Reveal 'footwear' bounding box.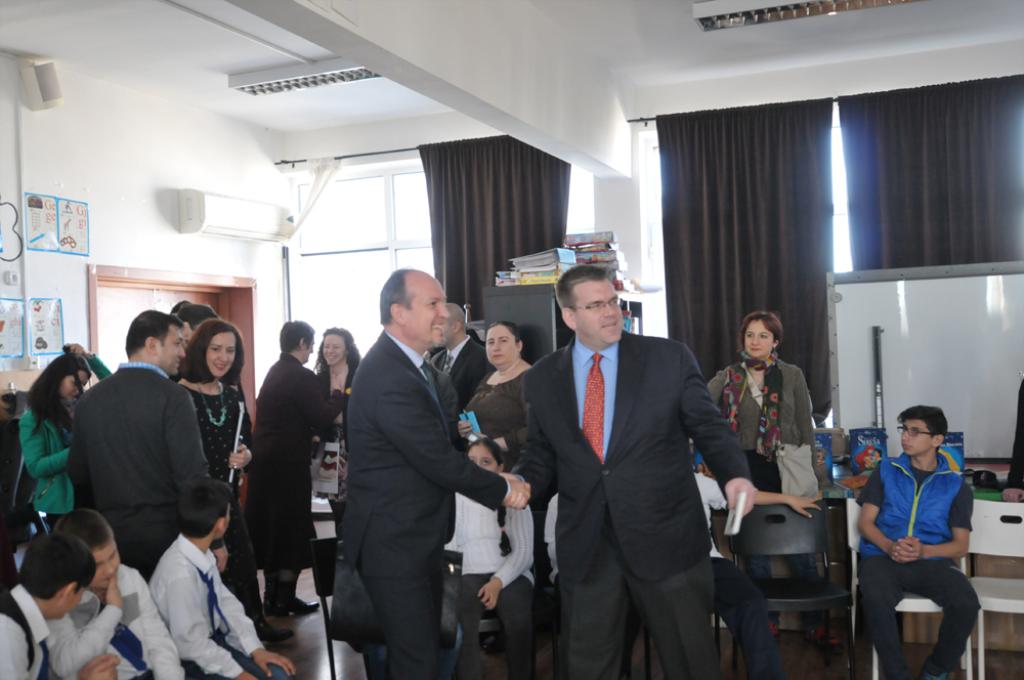
Revealed: l=273, t=592, r=318, b=614.
